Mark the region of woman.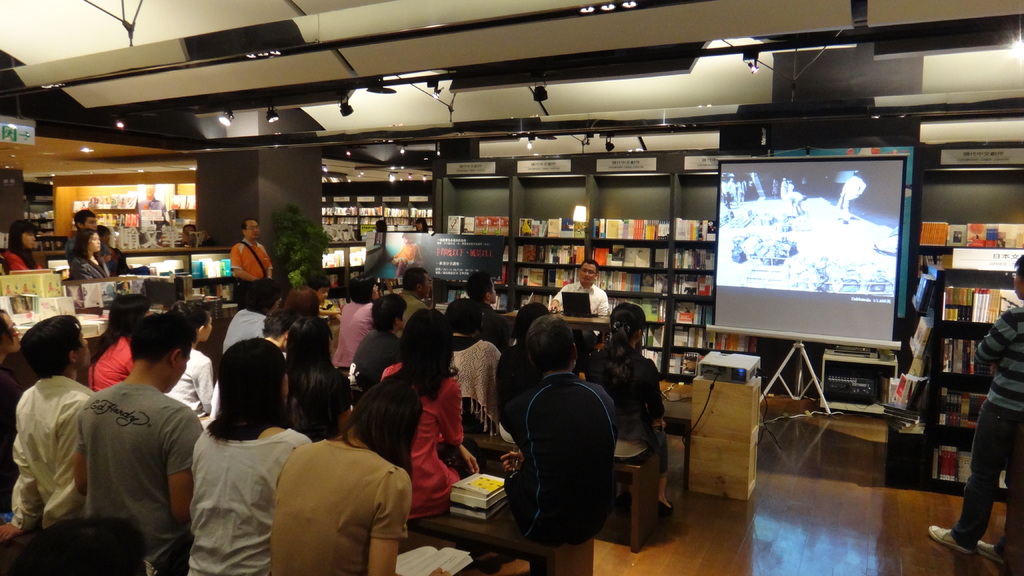
Region: [left=6, top=217, right=52, bottom=275].
